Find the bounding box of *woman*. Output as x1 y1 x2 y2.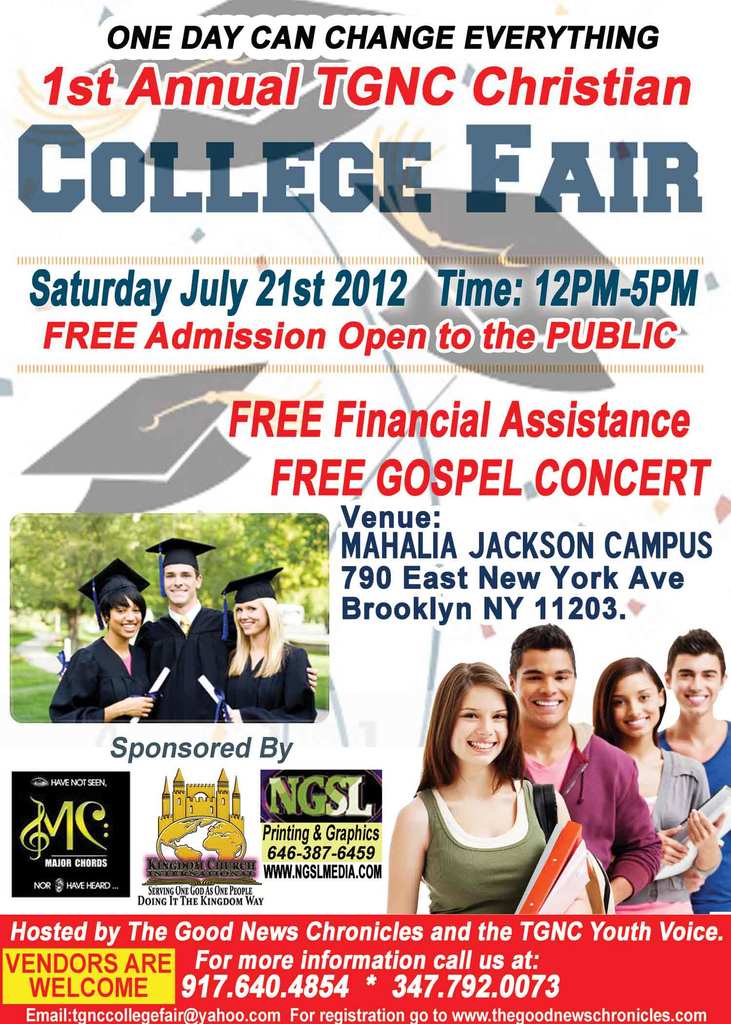
204 562 319 728.
